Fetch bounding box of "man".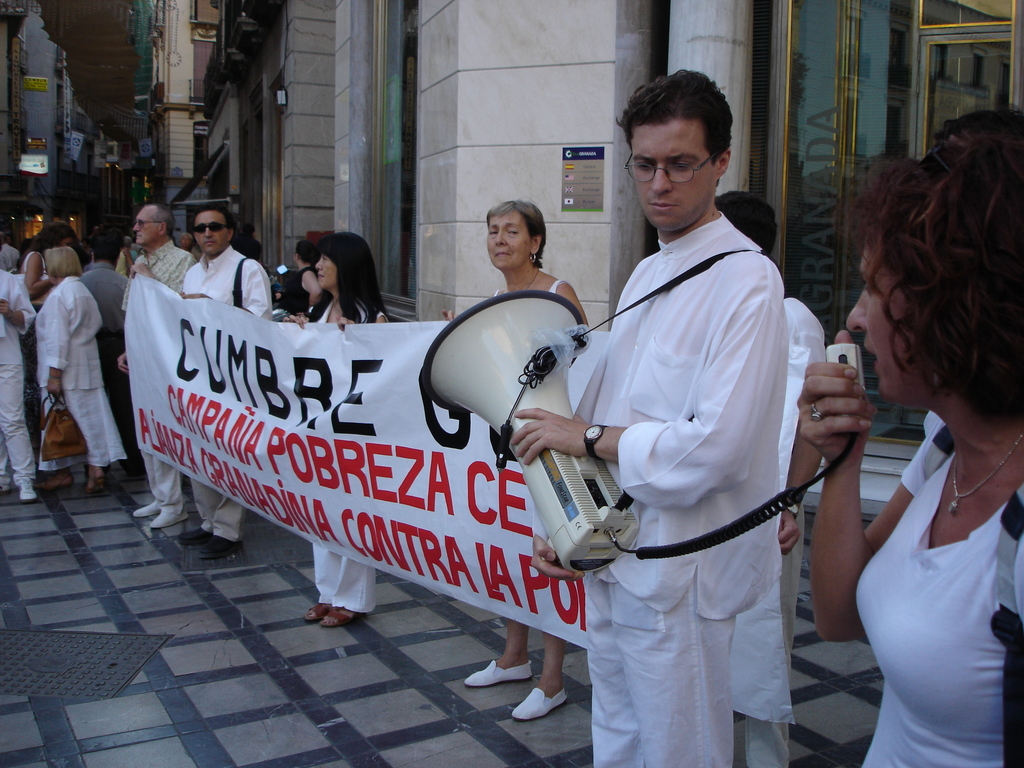
Bbox: {"left": 711, "top": 190, "right": 828, "bottom": 767}.
